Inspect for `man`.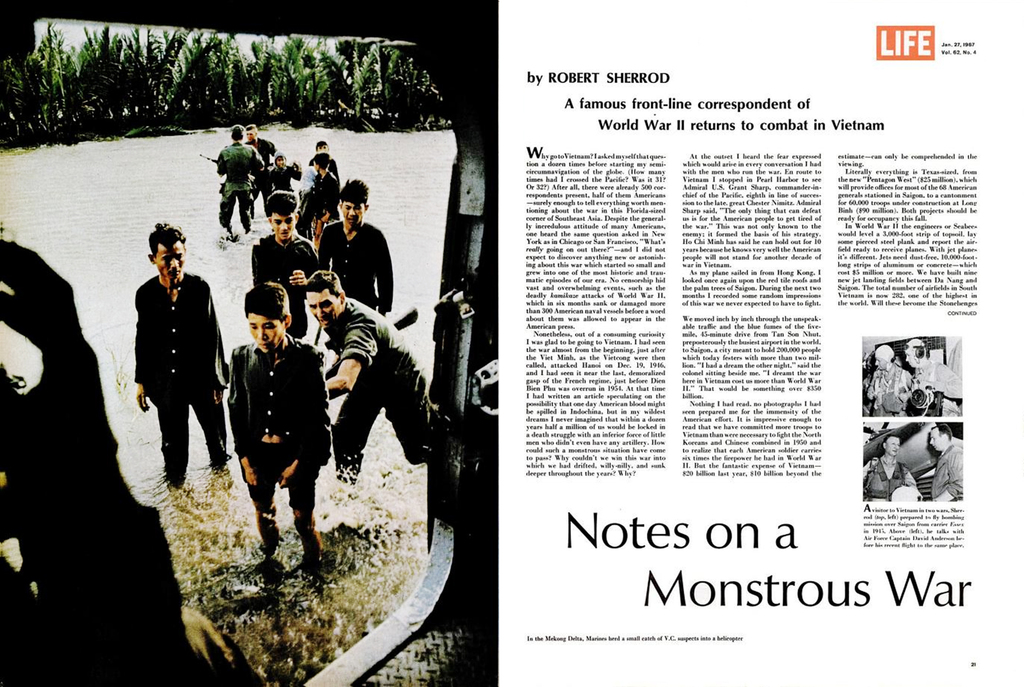
Inspection: [left=298, top=150, right=339, bottom=245].
